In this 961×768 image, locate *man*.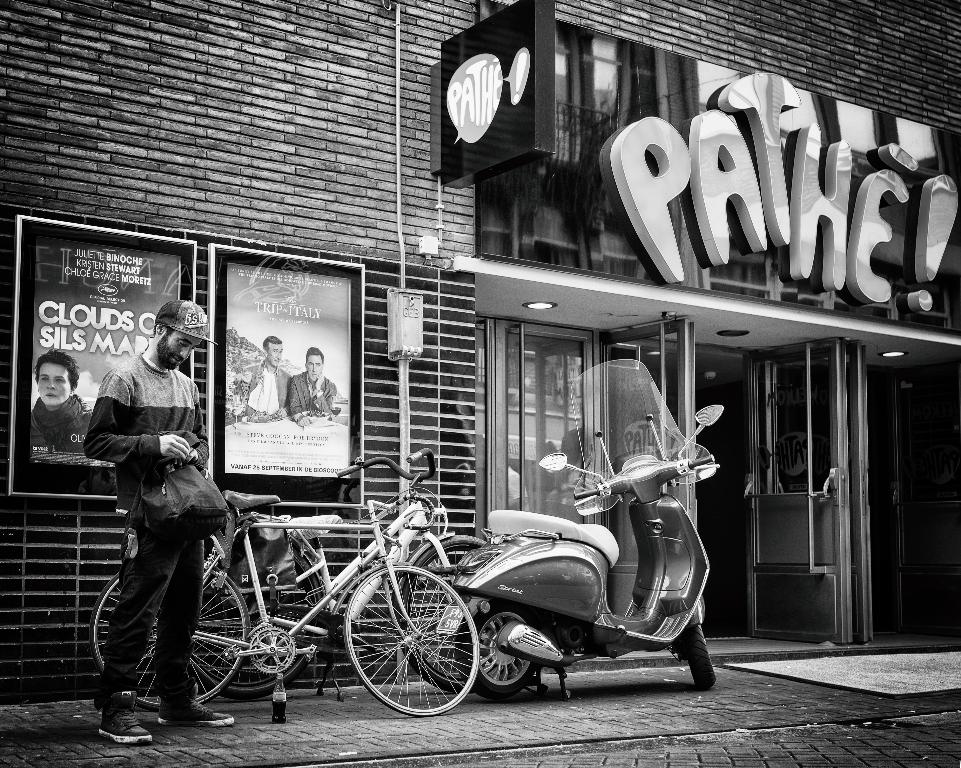
Bounding box: bbox=[29, 353, 93, 450].
